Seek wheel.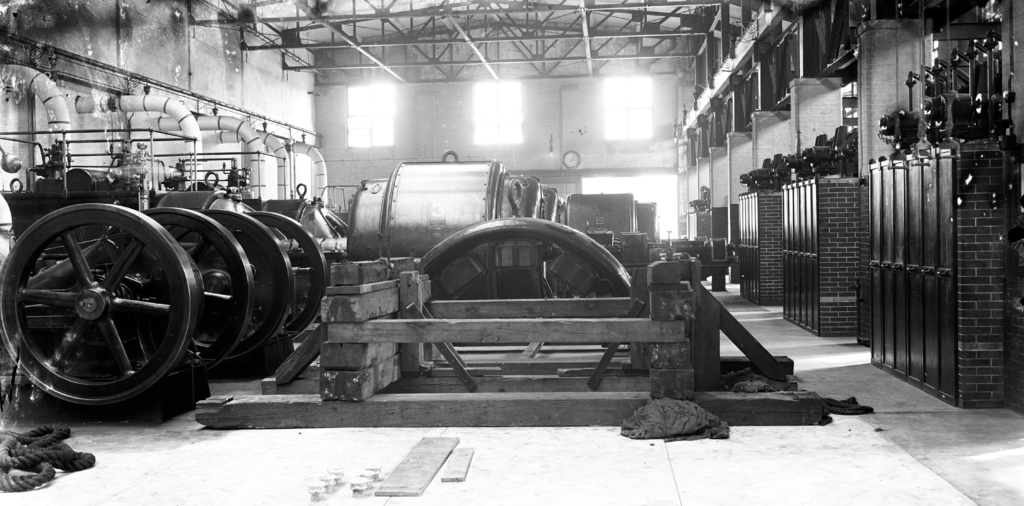
BBox(195, 206, 294, 368).
